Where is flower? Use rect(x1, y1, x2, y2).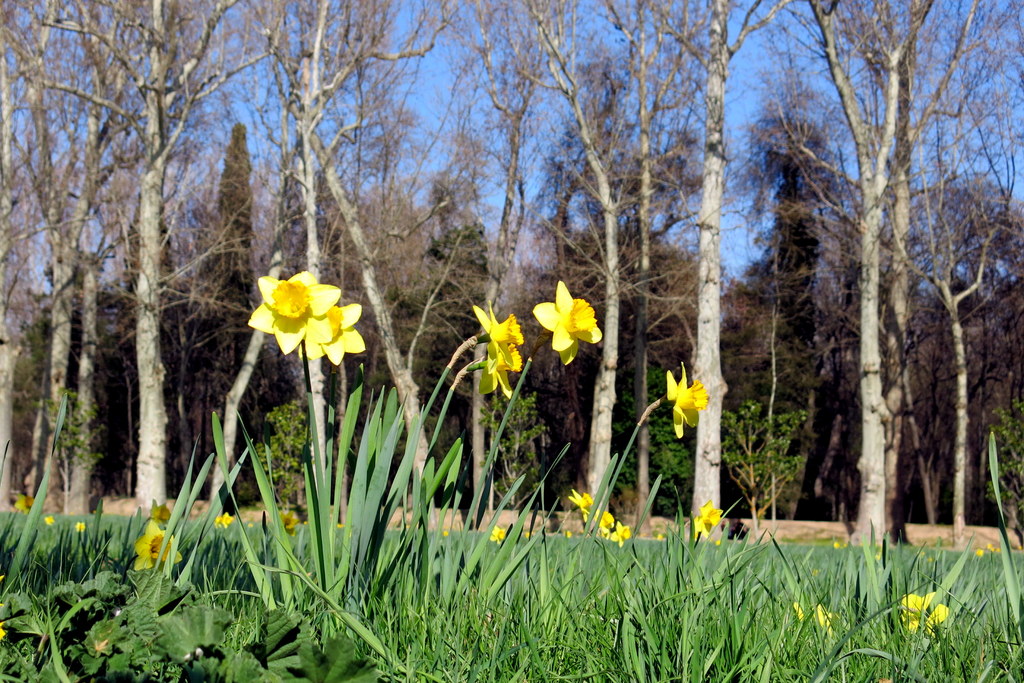
rect(818, 605, 828, 637).
